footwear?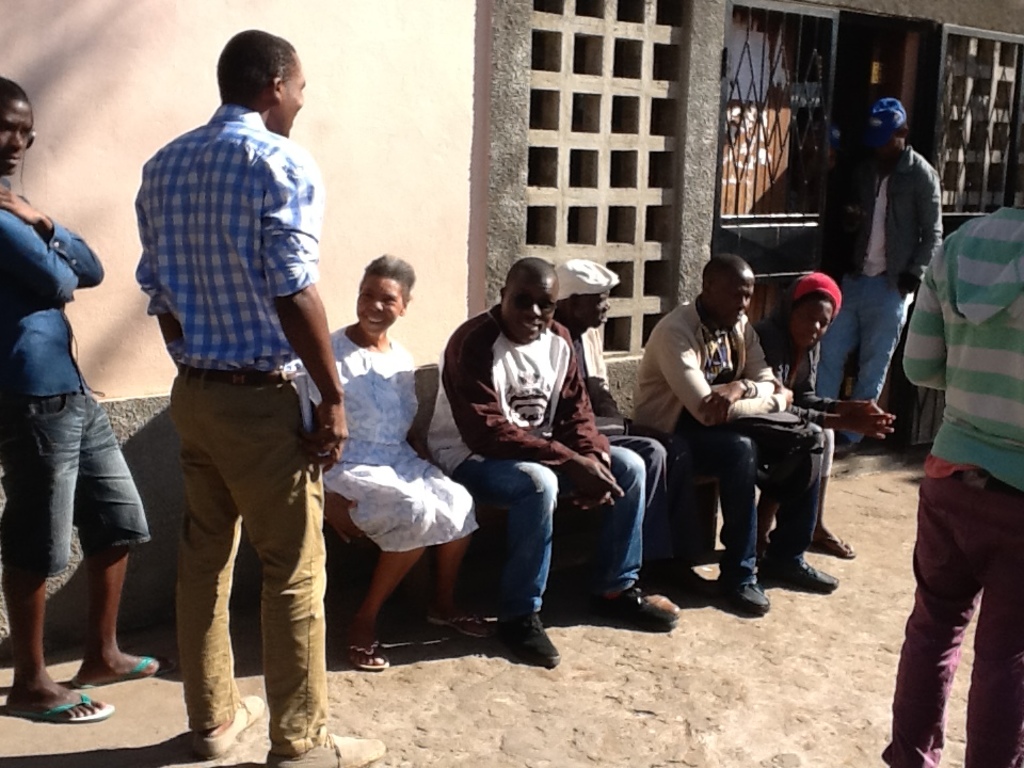
<bbox>435, 609, 493, 635</bbox>
